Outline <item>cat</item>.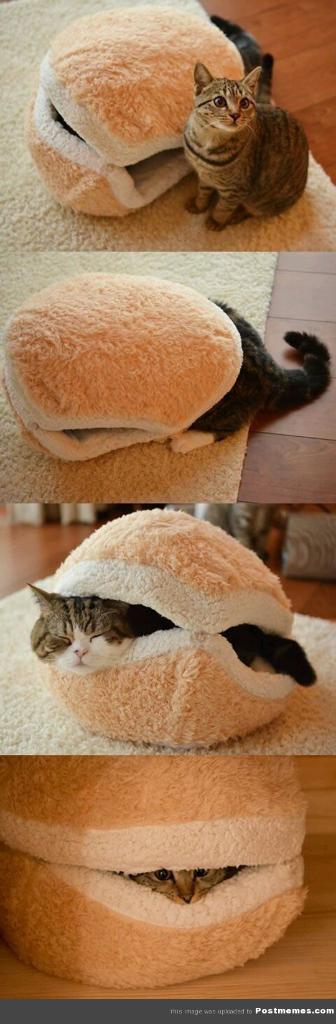
Outline: 165,301,332,461.
